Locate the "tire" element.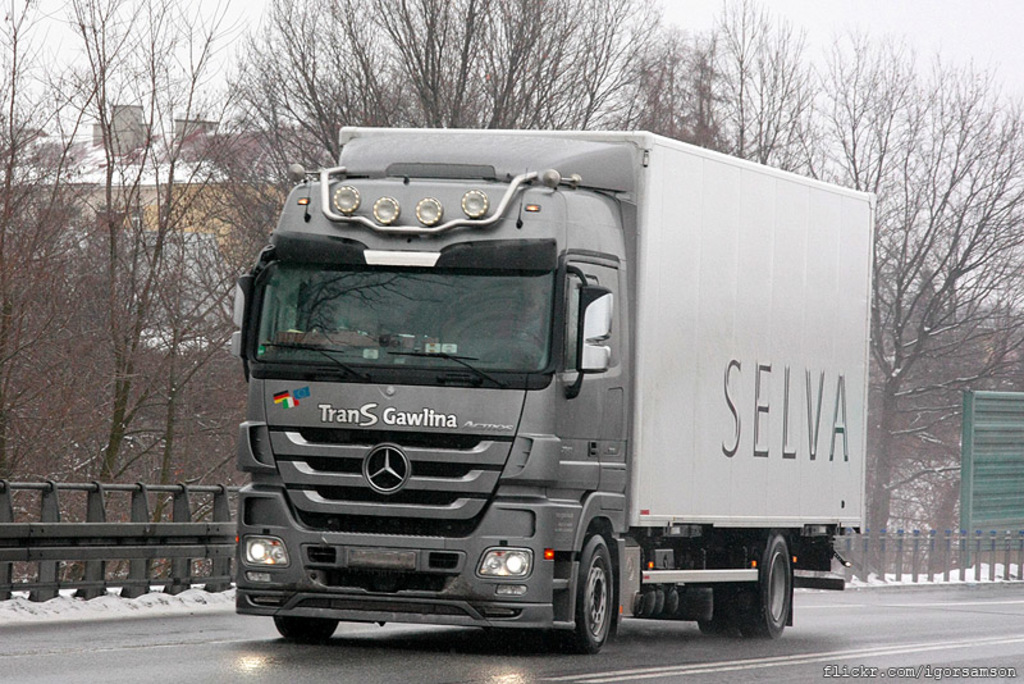
Element bbox: bbox=[659, 585, 714, 619].
